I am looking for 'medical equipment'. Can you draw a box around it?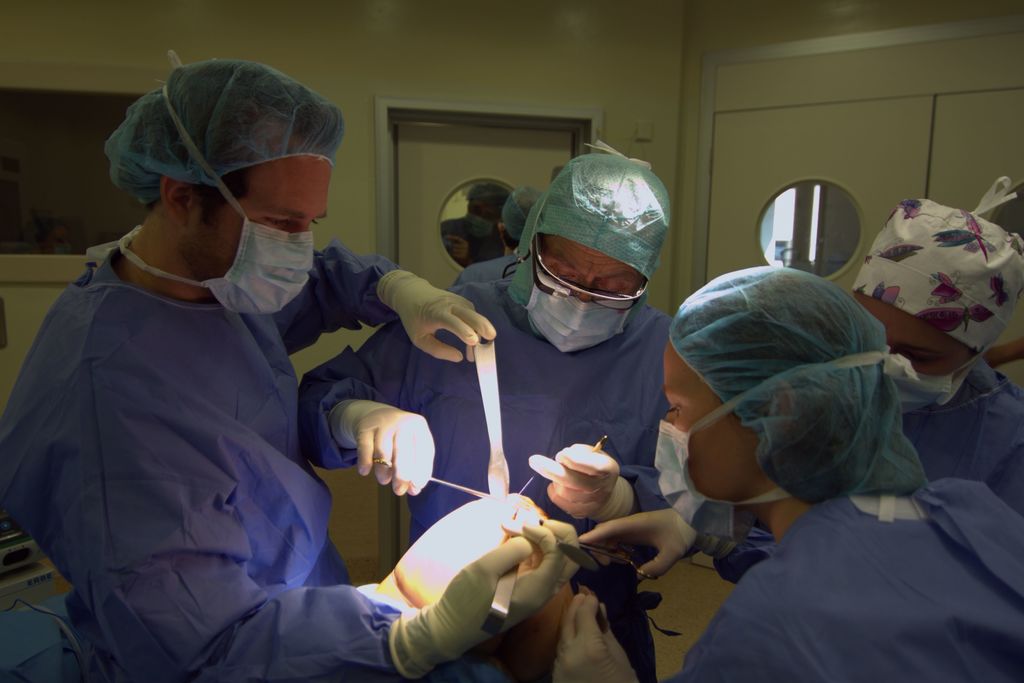
Sure, the bounding box is 0 522 46 581.
